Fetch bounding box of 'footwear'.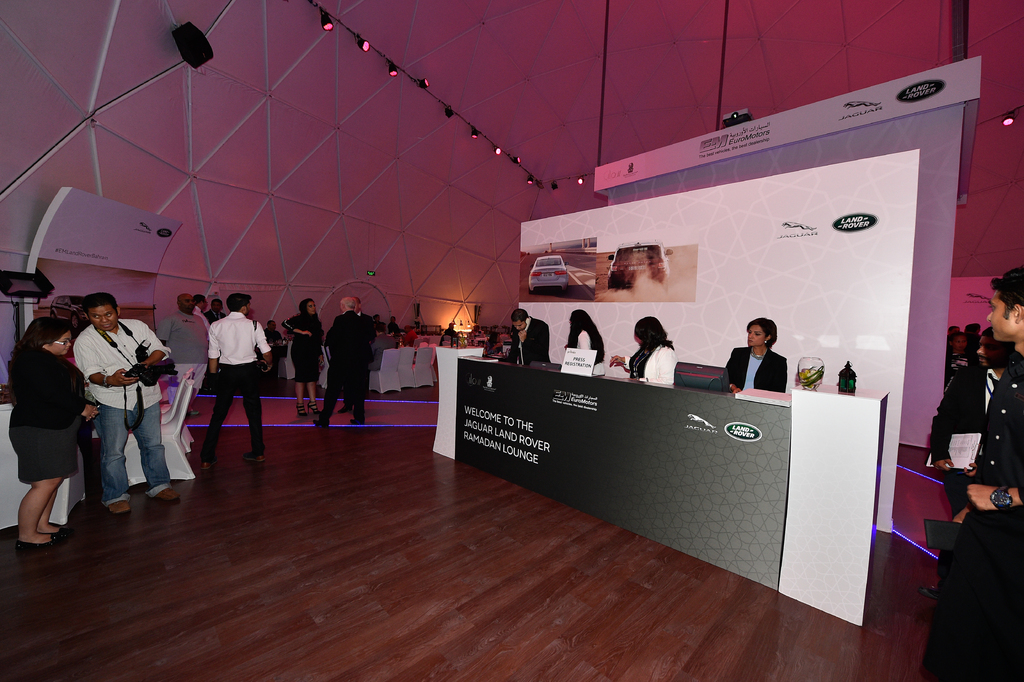
Bbox: 21:531:68:548.
